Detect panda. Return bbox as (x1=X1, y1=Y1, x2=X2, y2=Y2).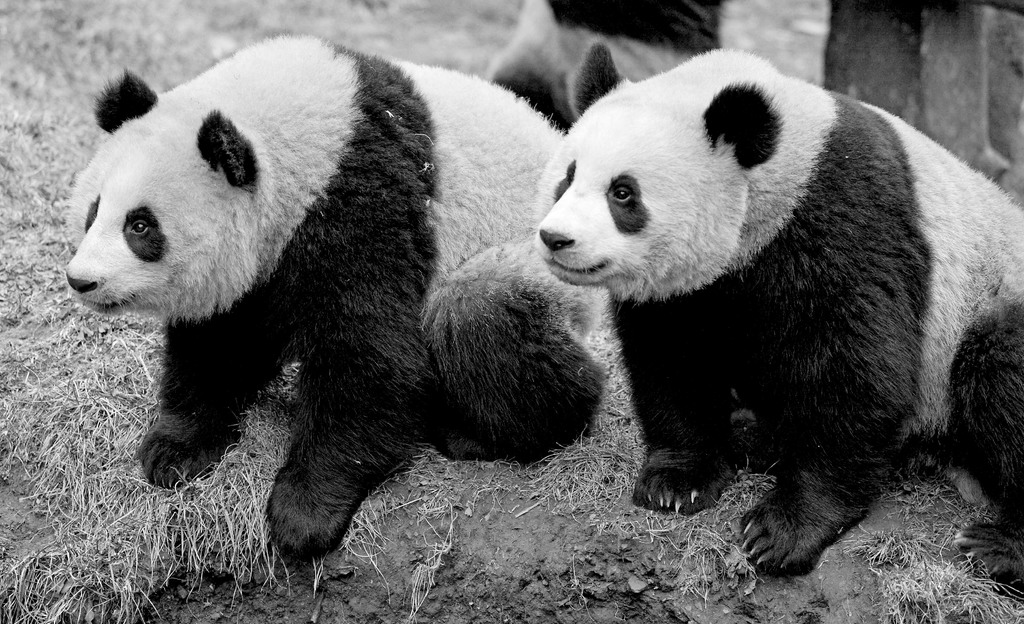
(x1=532, y1=38, x2=1023, y2=600).
